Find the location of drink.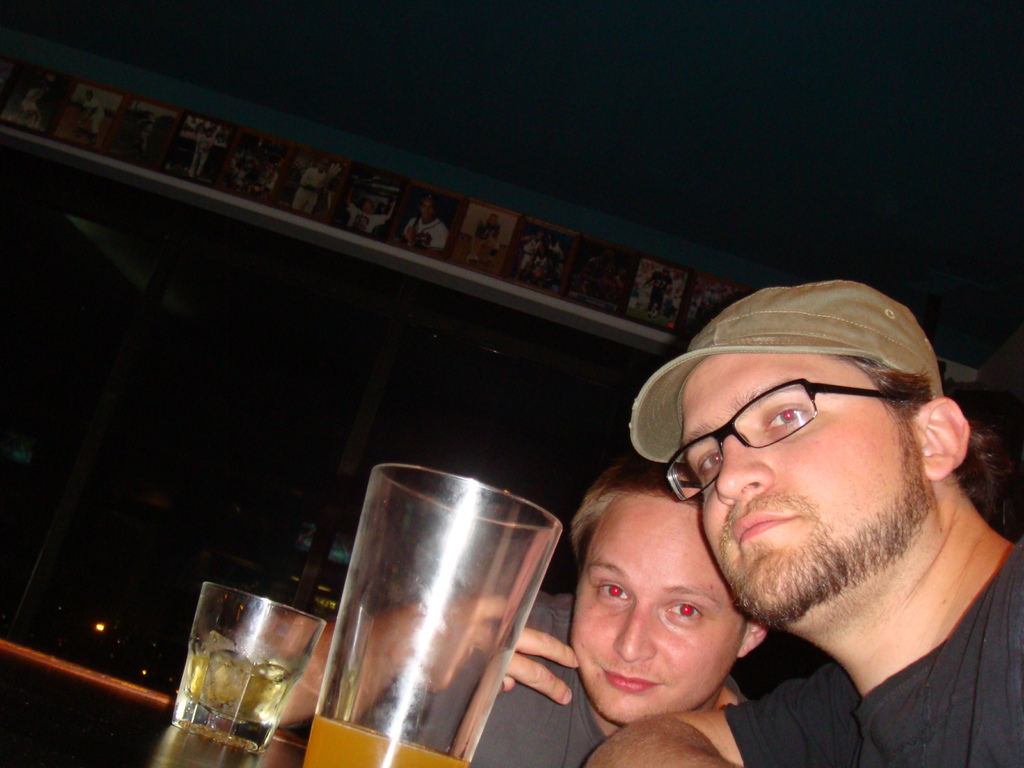
Location: <bbox>173, 581, 322, 756</bbox>.
